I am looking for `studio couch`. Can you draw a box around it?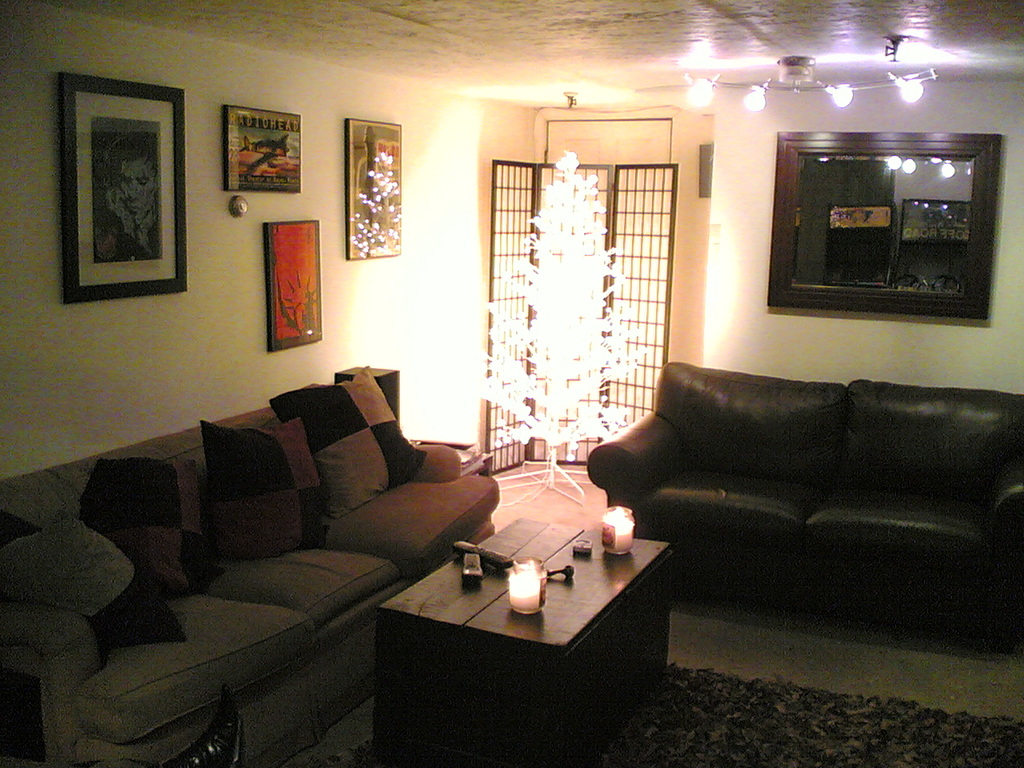
Sure, the bounding box is x1=580, y1=360, x2=1023, y2=594.
